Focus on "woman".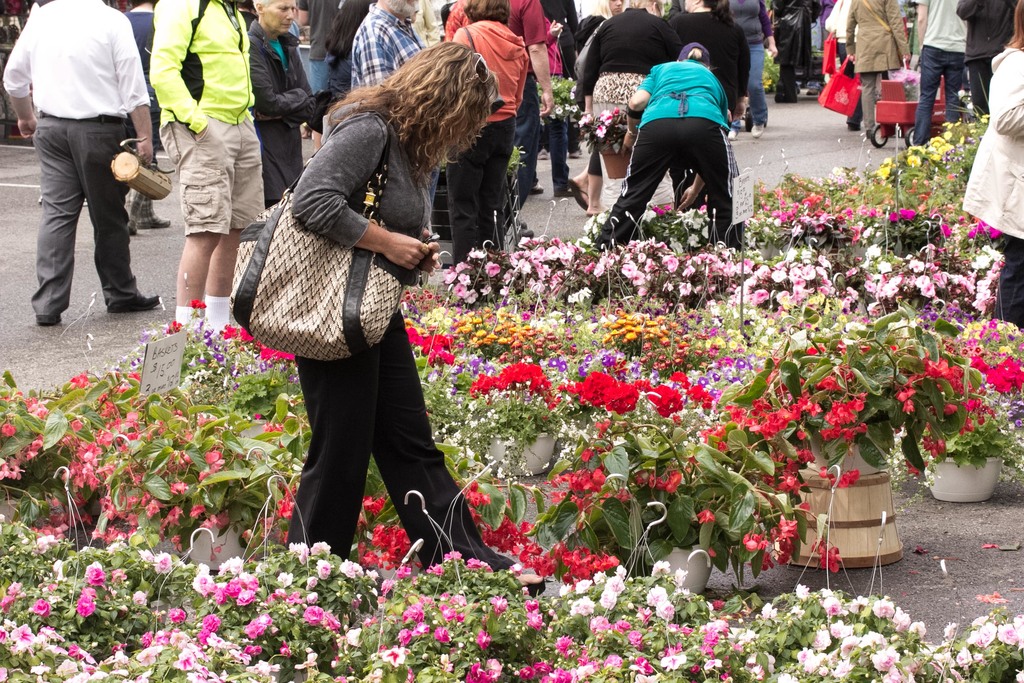
Focused at 452,0,532,267.
